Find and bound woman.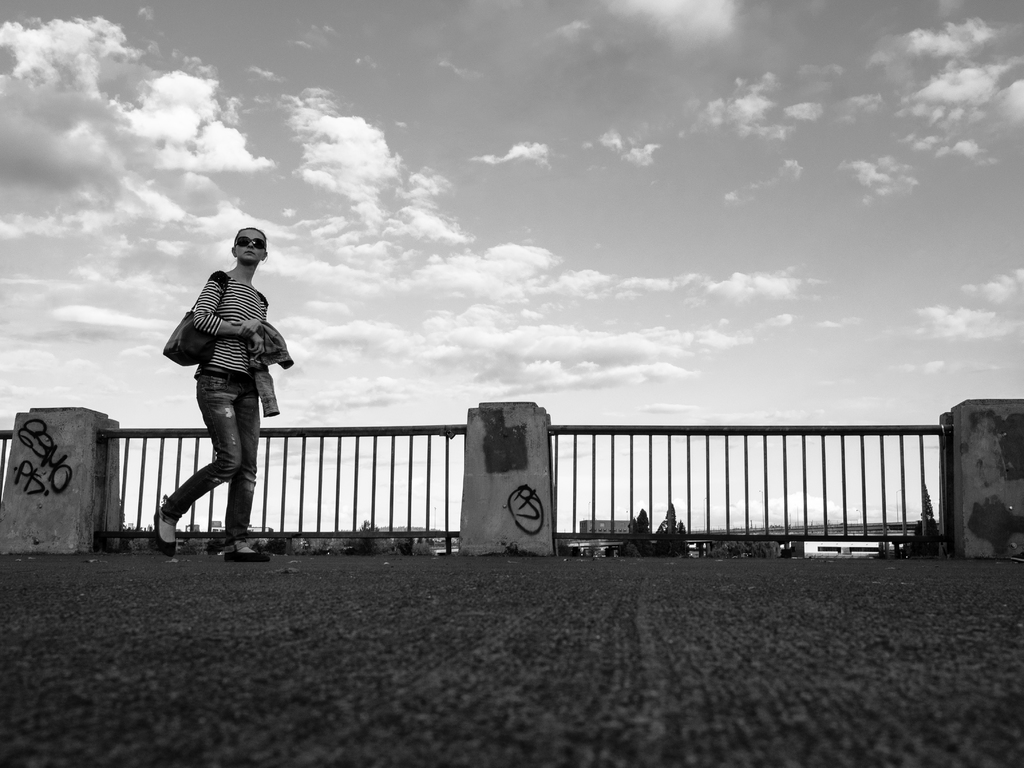
Bound: bbox(152, 216, 286, 537).
